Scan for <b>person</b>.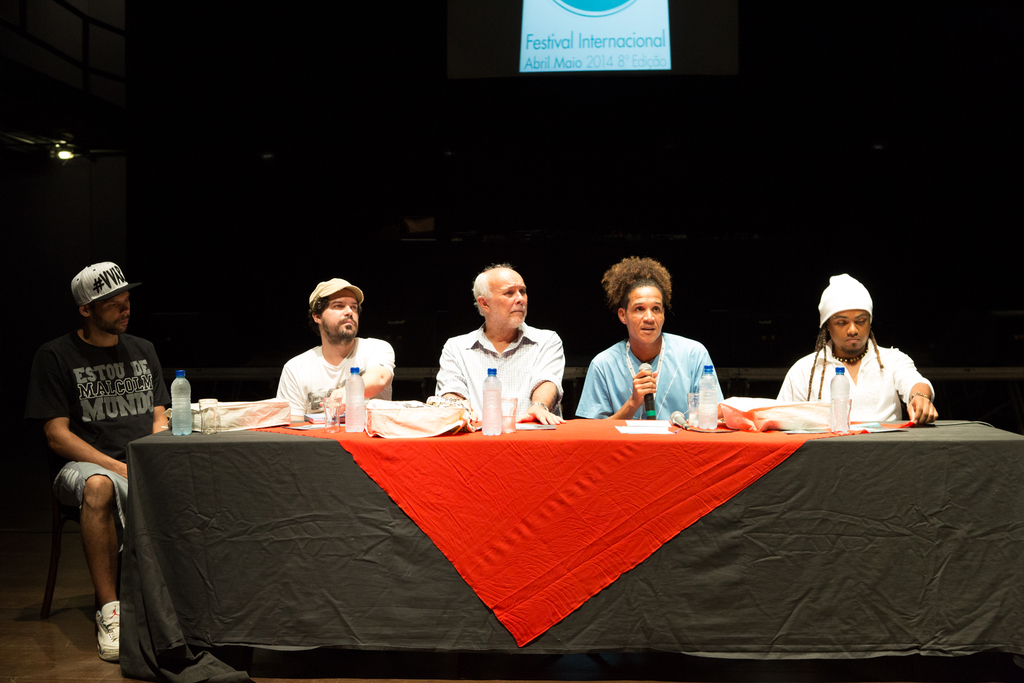
Scan result: <region>28, 261, 171, 662</region>.
